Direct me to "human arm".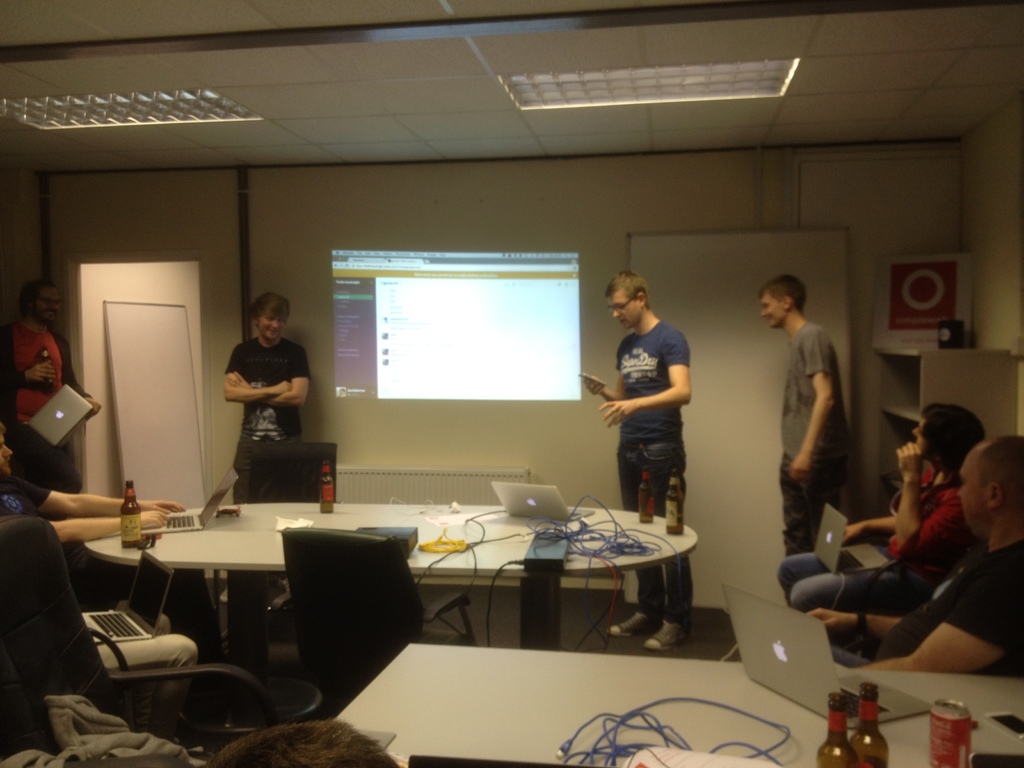
Direction: region(895, 442, 980, 558).
